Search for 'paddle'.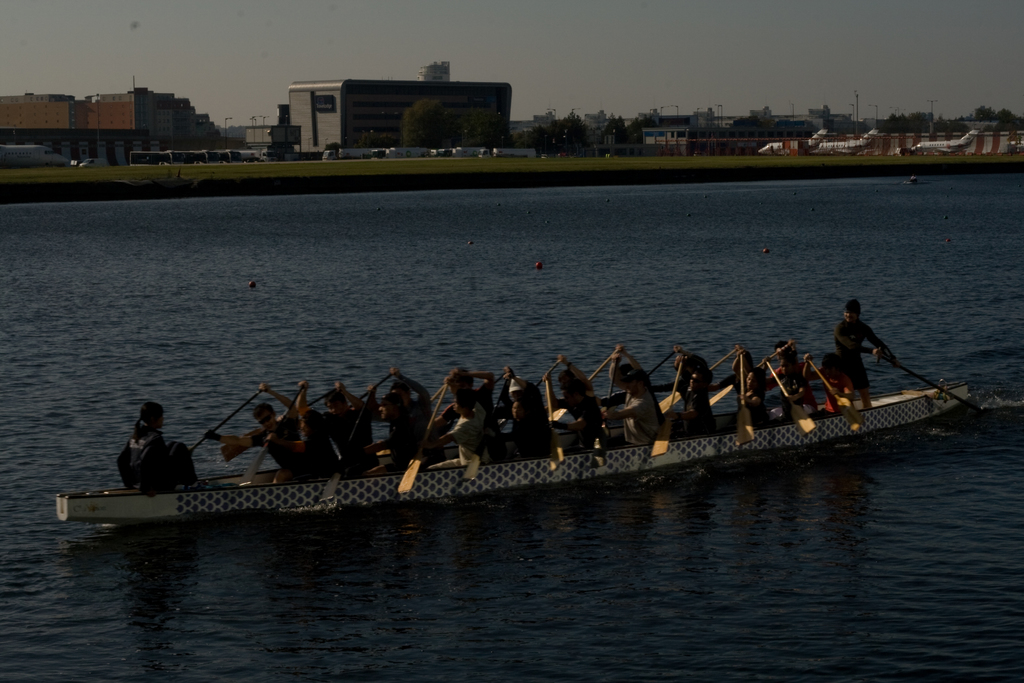
Found at pyautogui.locateOnScreen(190, 390, 262, 452).
